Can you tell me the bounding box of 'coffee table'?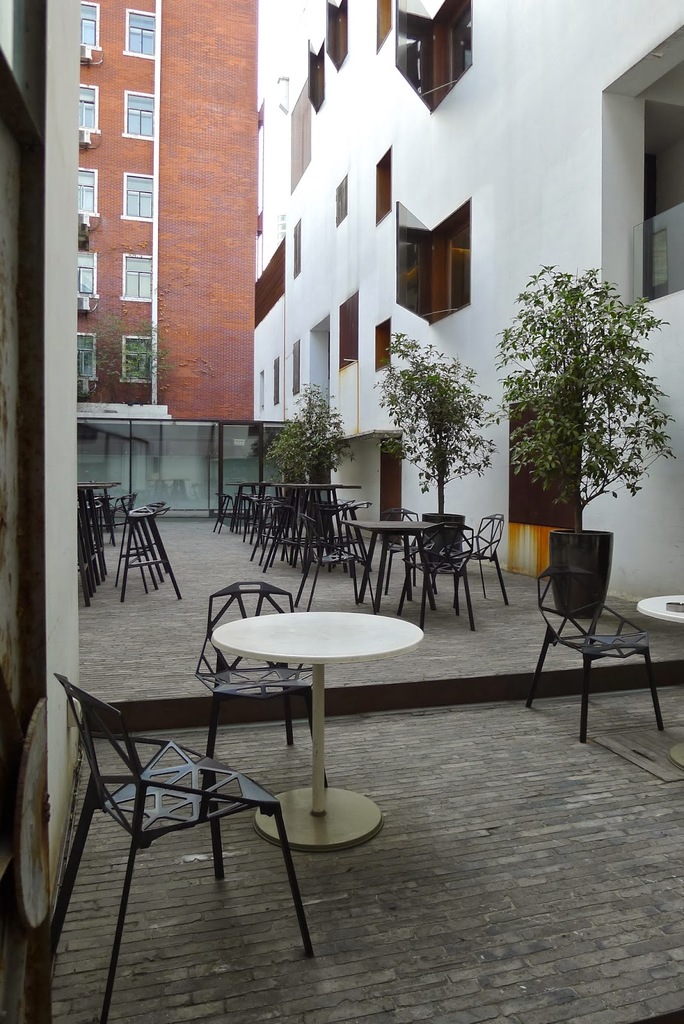
(75, 480, 127, 540).
